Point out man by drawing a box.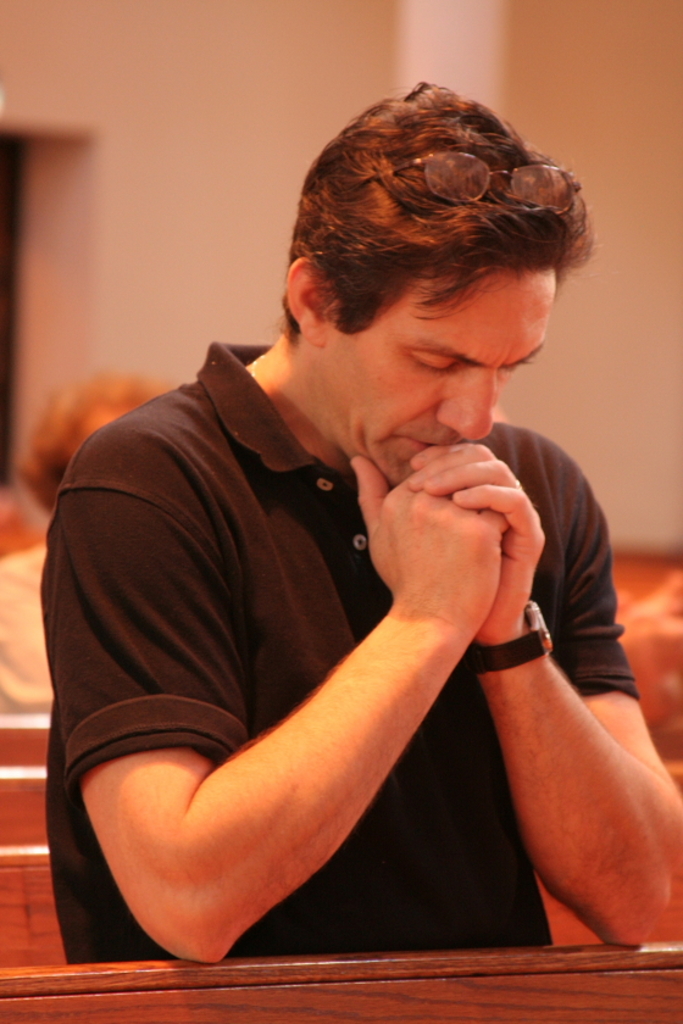
46,99,649,1008.
